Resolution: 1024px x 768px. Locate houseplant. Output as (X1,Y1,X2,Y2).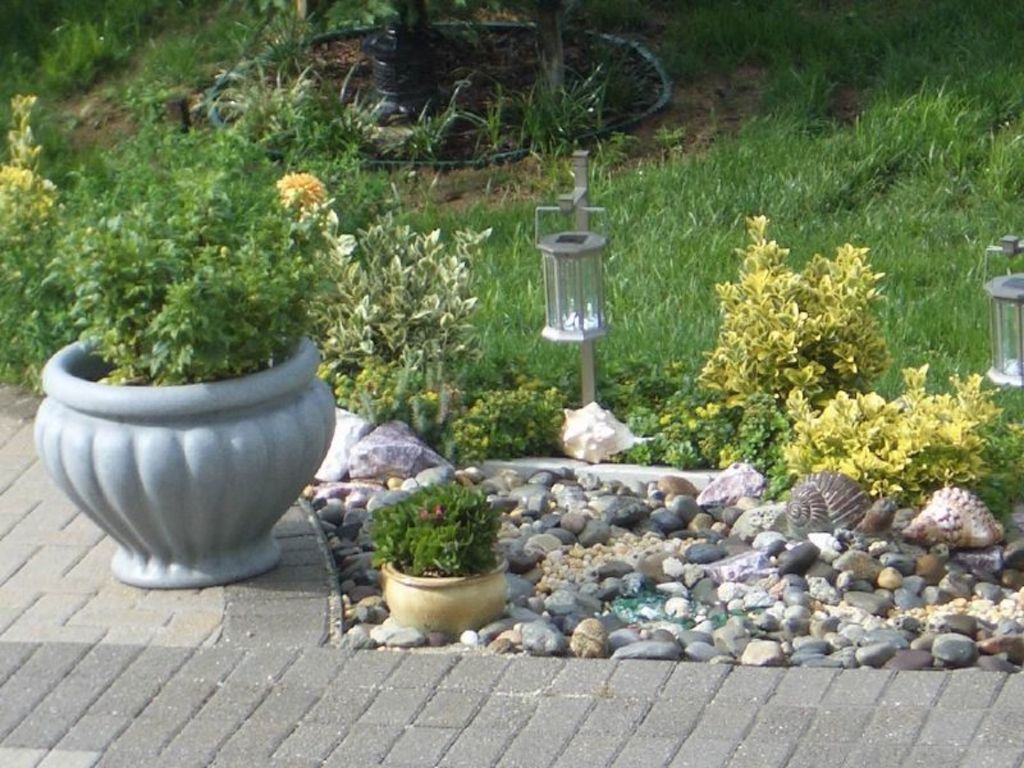
(357,477,508,634).
